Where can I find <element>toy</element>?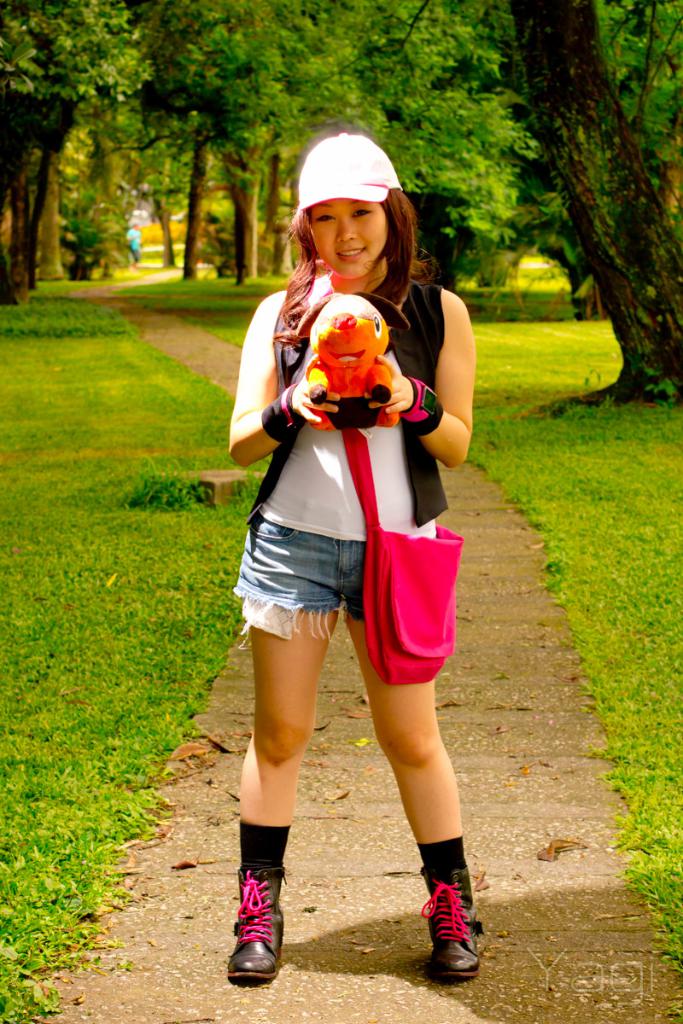
You can find it at x1=303, y1=292, x2=391, y2=426.
